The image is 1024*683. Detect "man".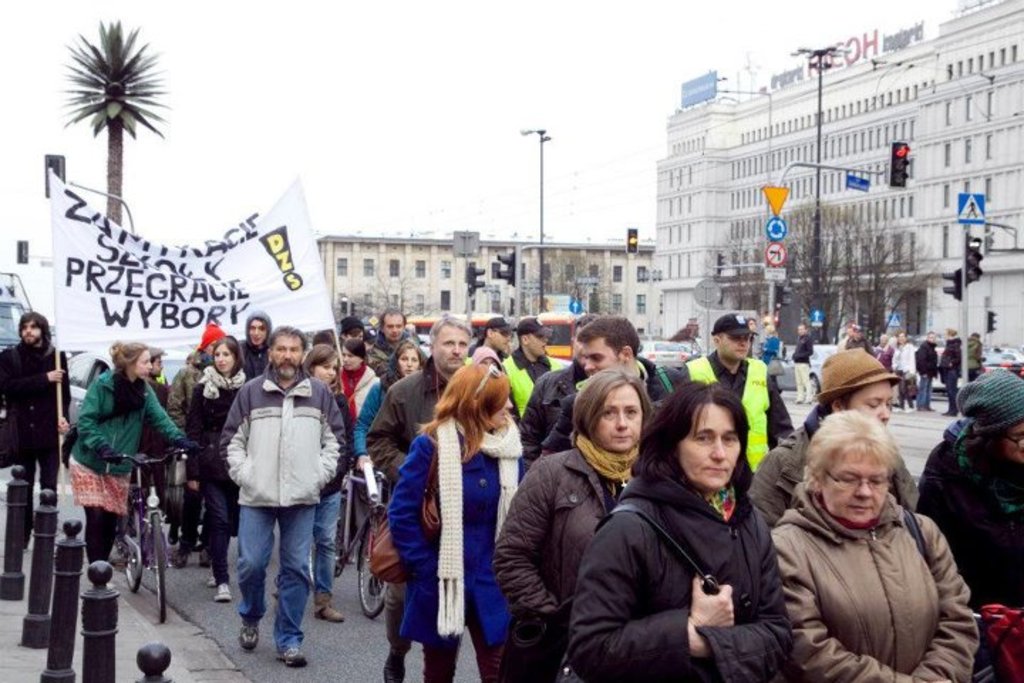
Detection: {"x1": 361, "y1": 306, "x2": 425, "y2": 364}.
